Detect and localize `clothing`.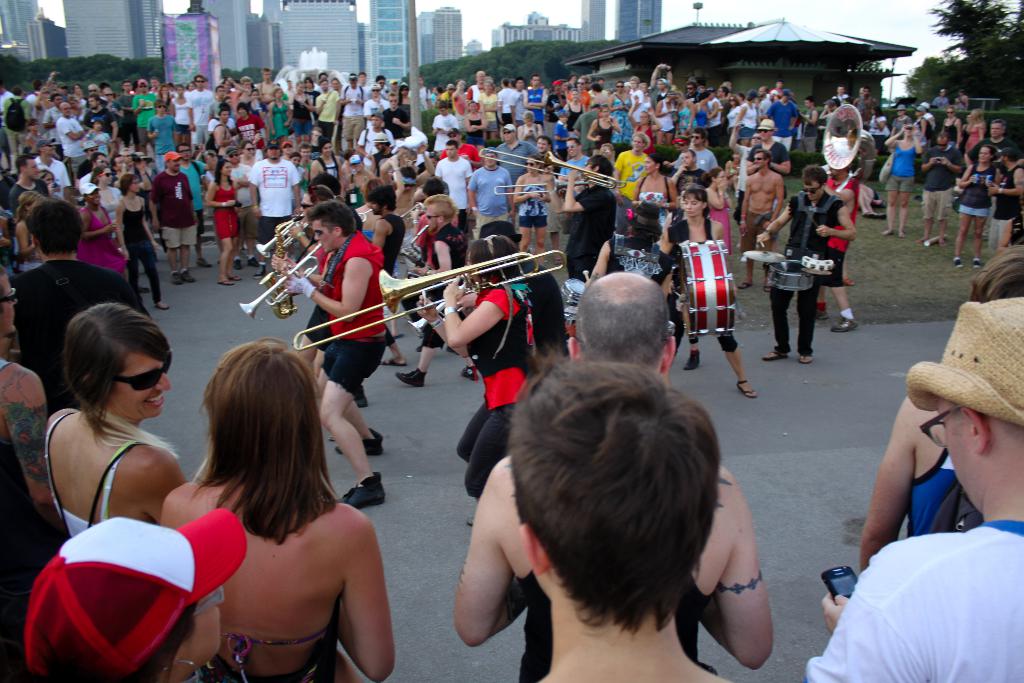
Localized at x1=42 y1=108 x2=64 y2=142.
